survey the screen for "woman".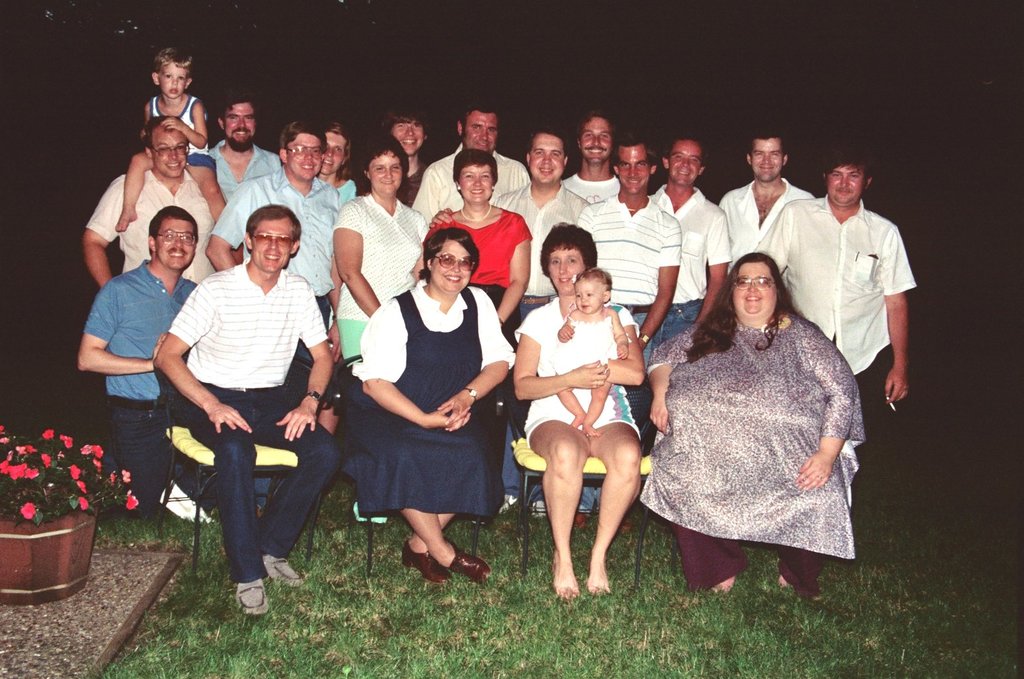
Survey found: (left=508, top=217, right=648, bottom=610).
